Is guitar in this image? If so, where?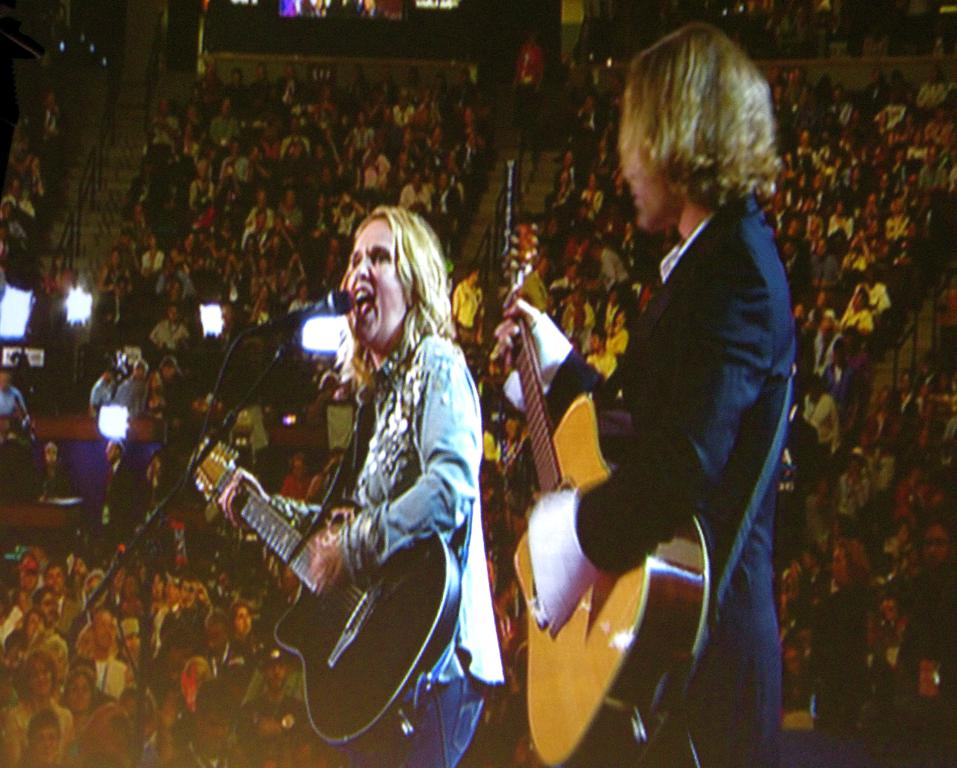
Yes, at bbox=(481, 223, 714, 766).
